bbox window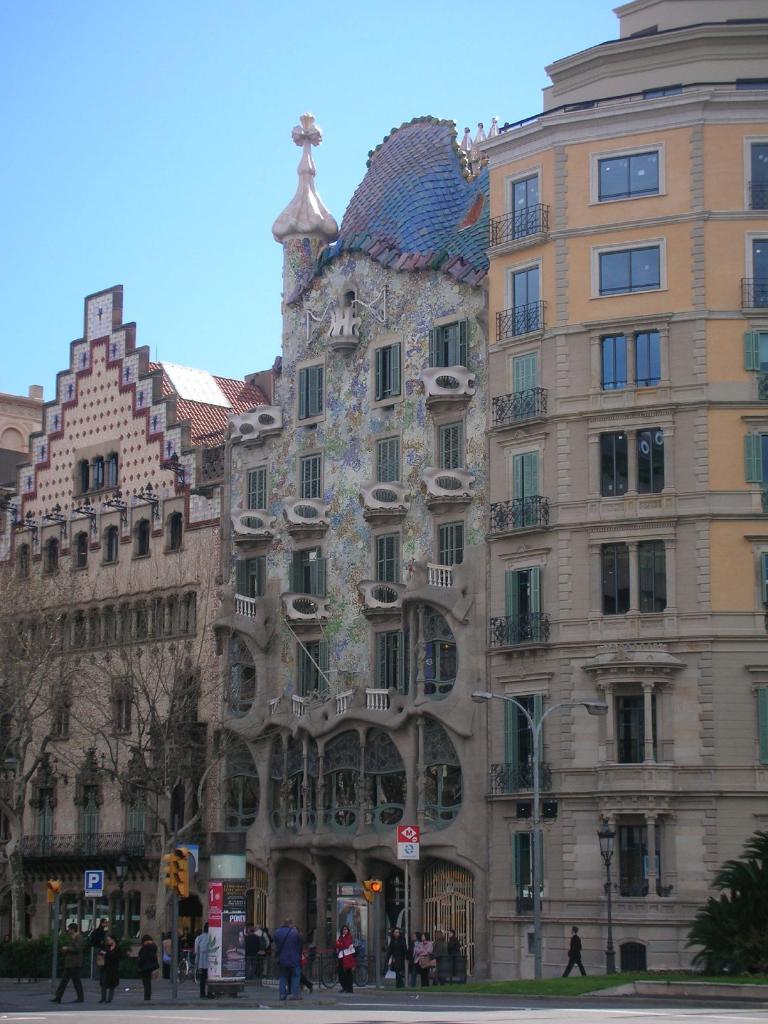
{"left": 281, "top": 545, "right": 337, "bottom": 600}
